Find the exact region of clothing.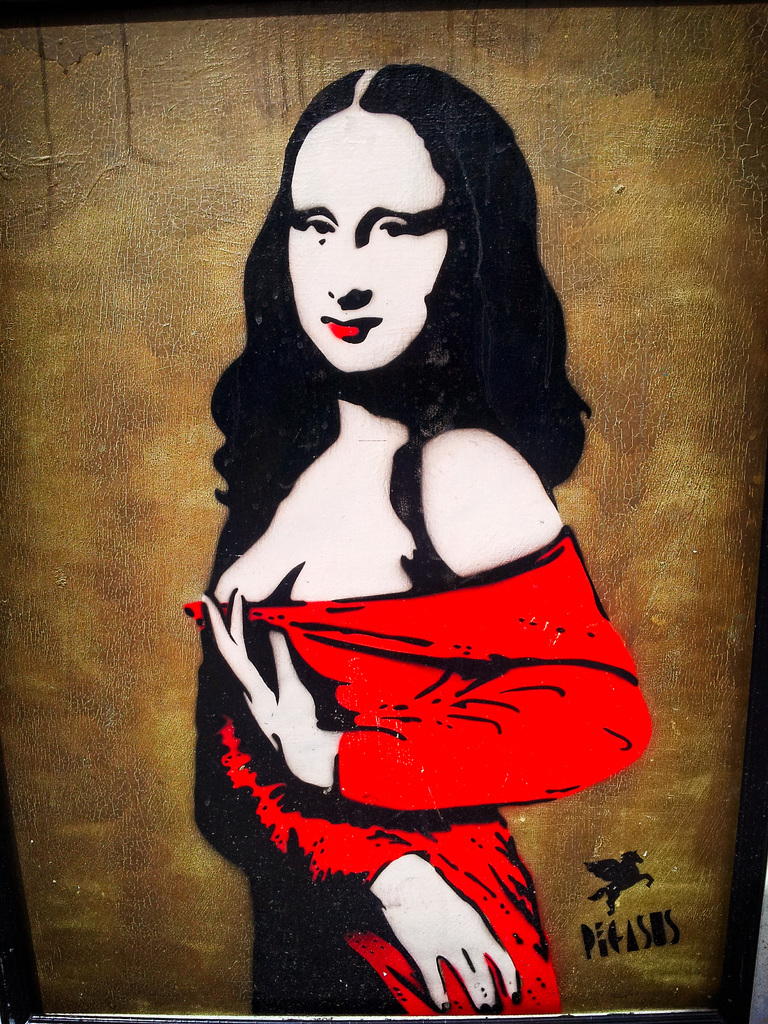
Exact region: 186,532,653,1008.
